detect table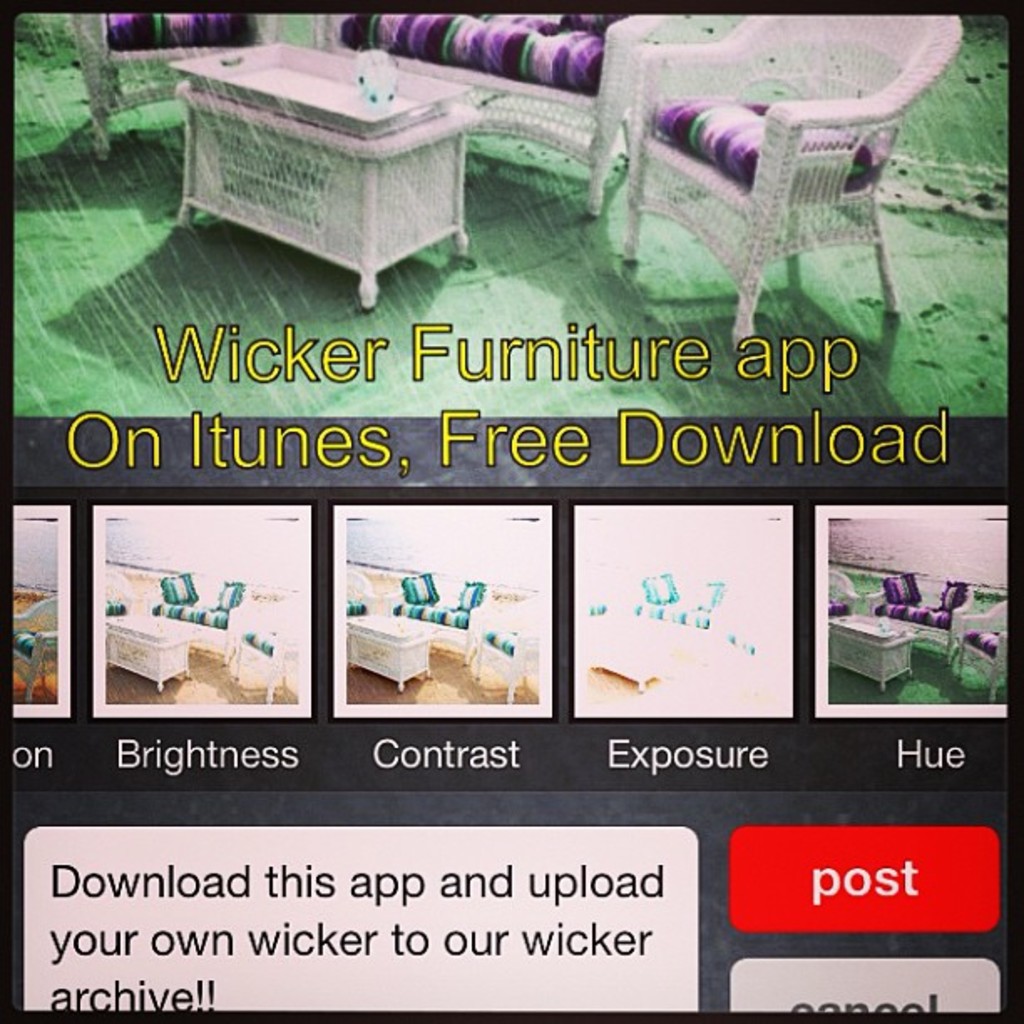
region(174, 25, 500, 321)
